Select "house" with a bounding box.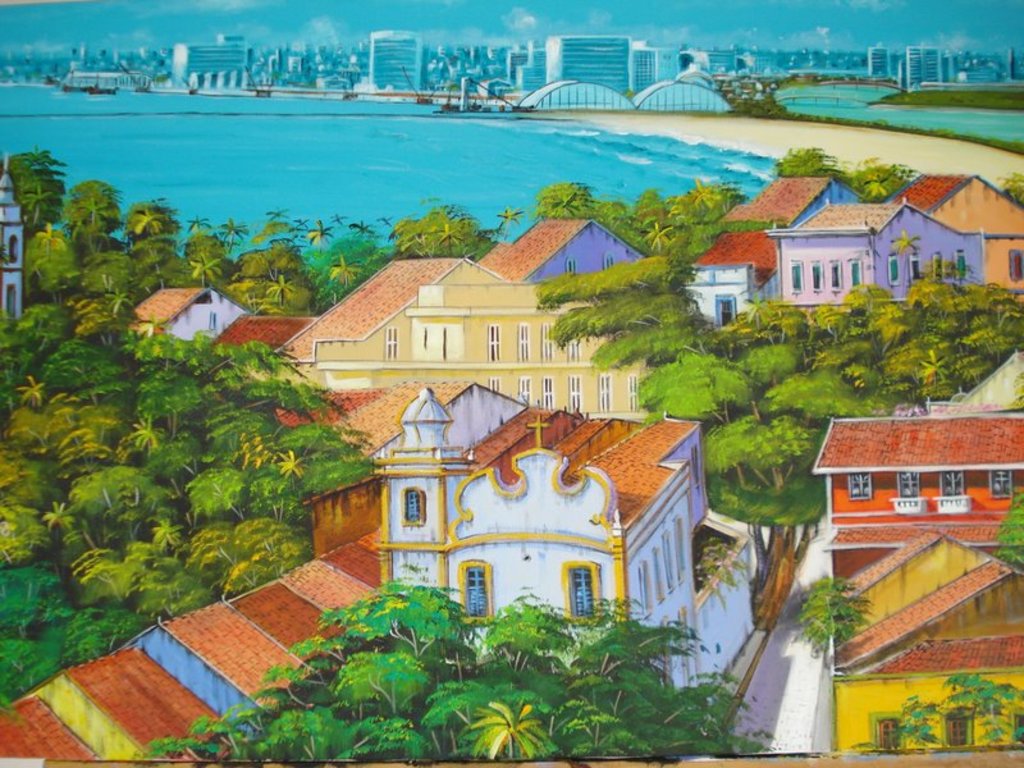
(left=797, top=412, right=1023, bottom=616).
